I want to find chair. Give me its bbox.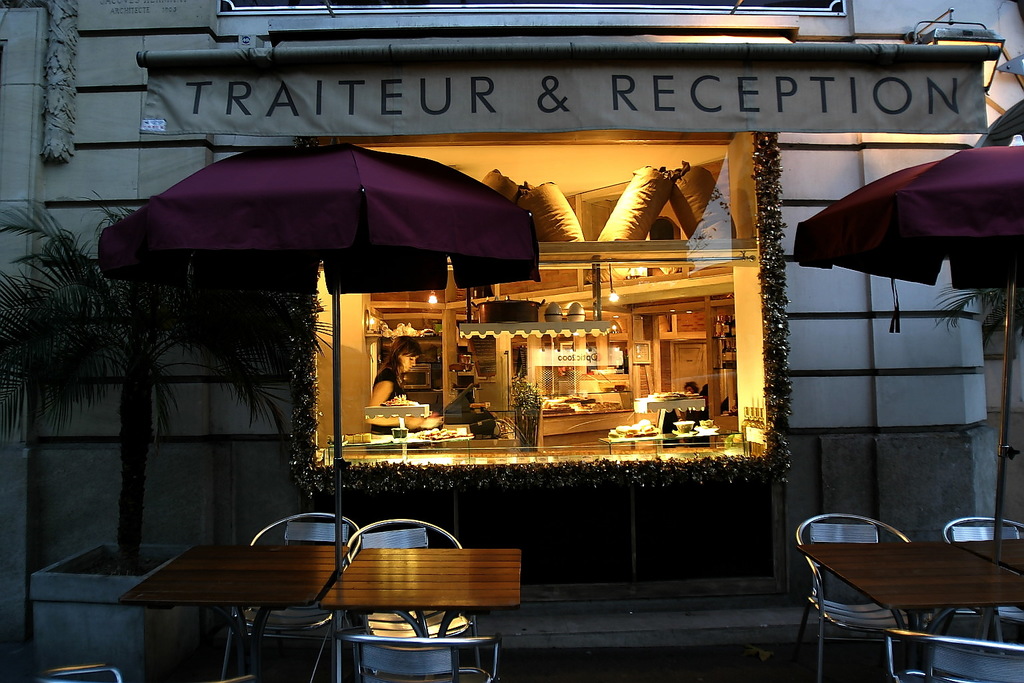
l=341, t=633, r=503, b=682.
